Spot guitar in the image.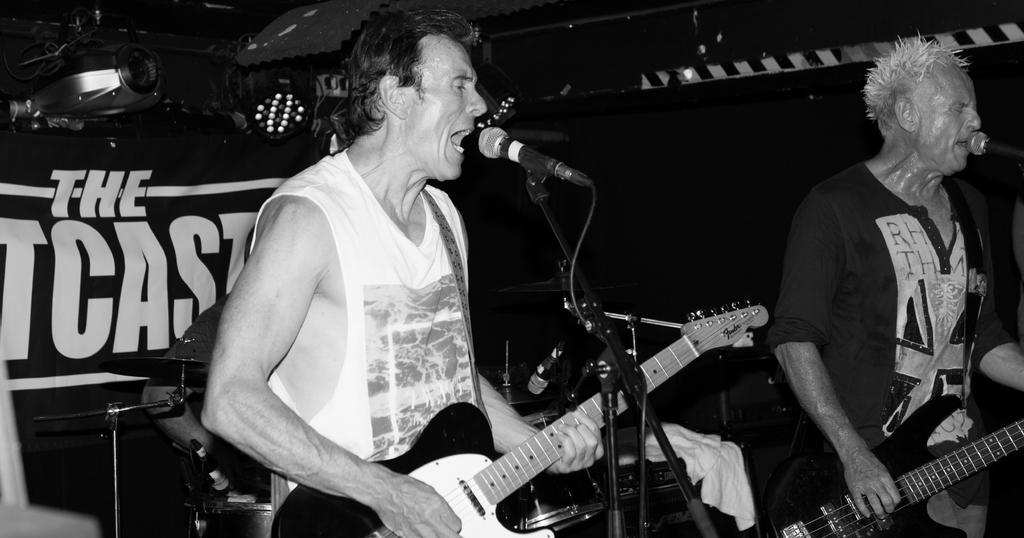
guitar found at {"x1": 758, "y1": 413, "x2": 1023, "y2": 537}.
